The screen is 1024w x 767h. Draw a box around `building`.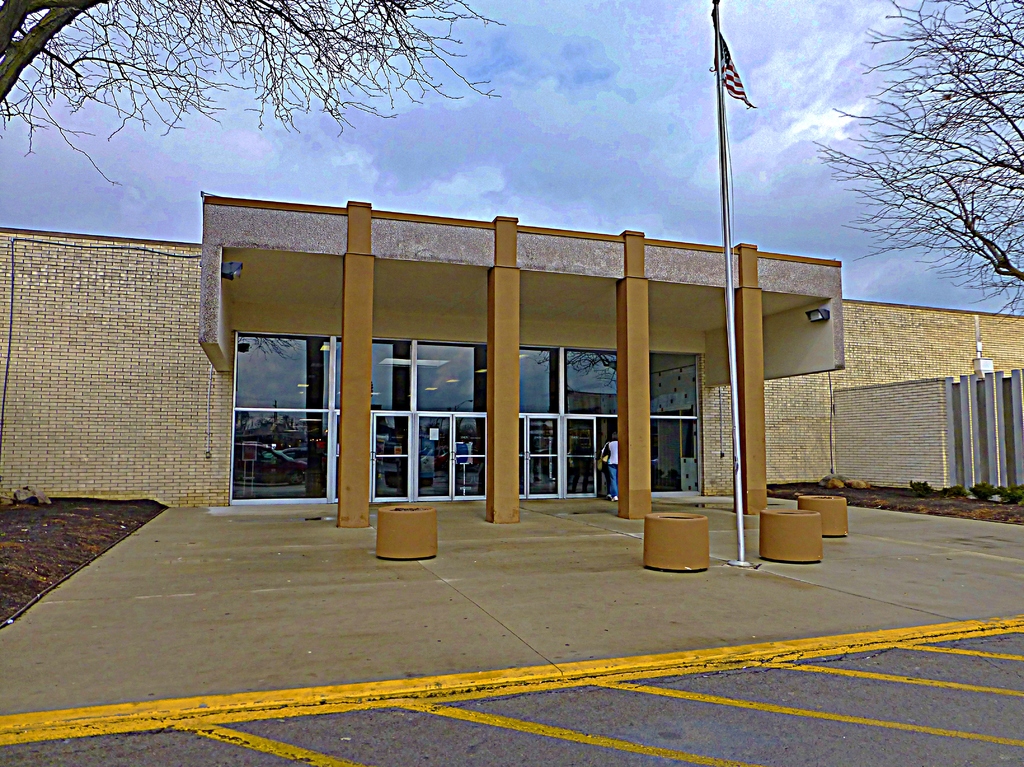
{"x1": 0, "y1": 188, "x2": 1023, "y2": 503}.
